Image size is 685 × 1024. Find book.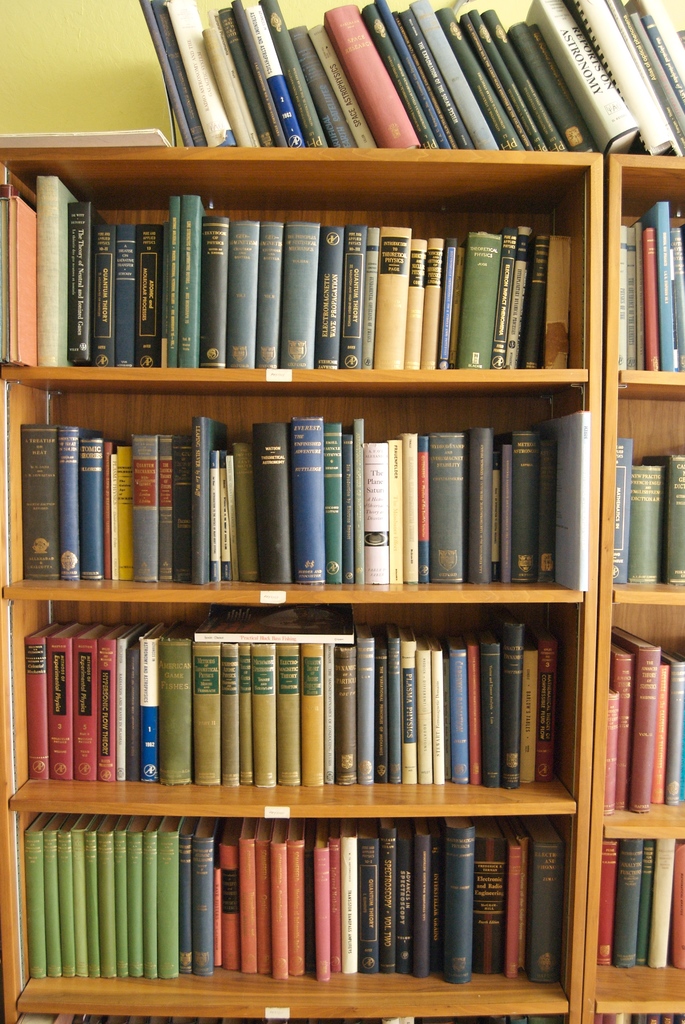
<bbox>555, 409, 590, 596</bbox>.
